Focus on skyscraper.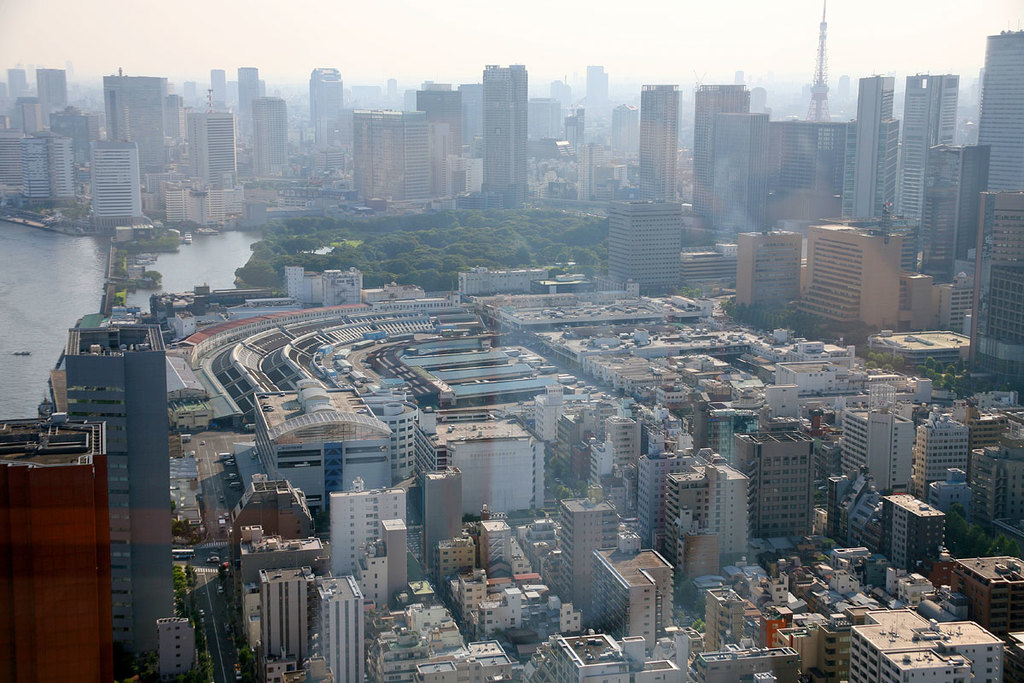
Focused at l=425, t=410, r=557, b=522.
